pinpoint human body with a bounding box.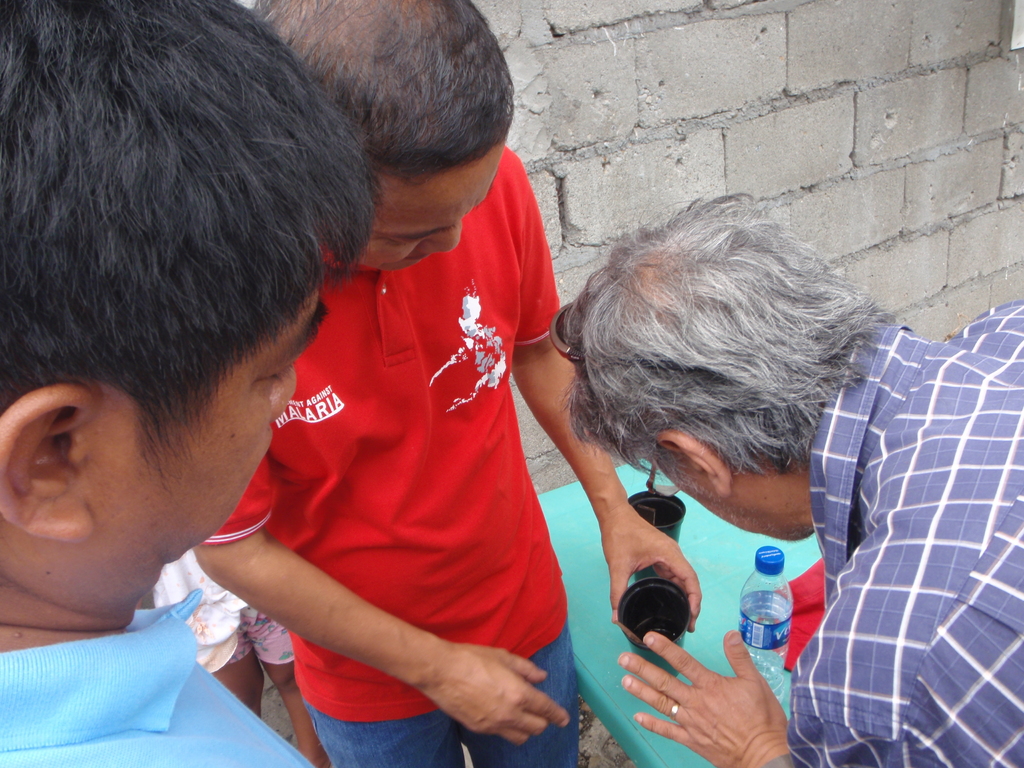
l=0, t=625, r=318, b=767.
